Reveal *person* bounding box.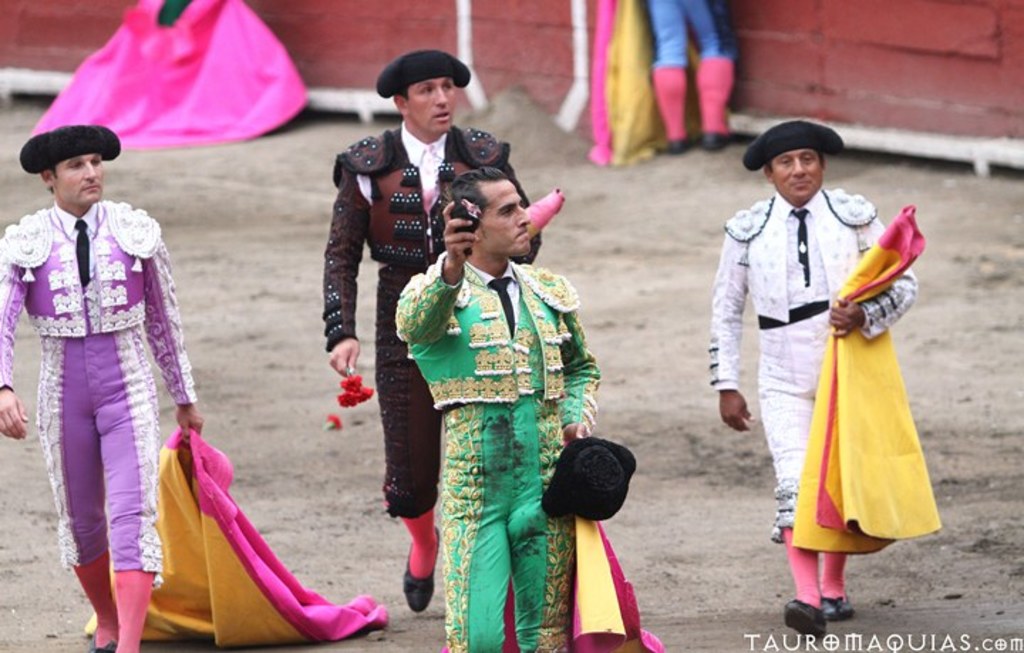
Revealed: Rect(698, 114, 923, 633).
